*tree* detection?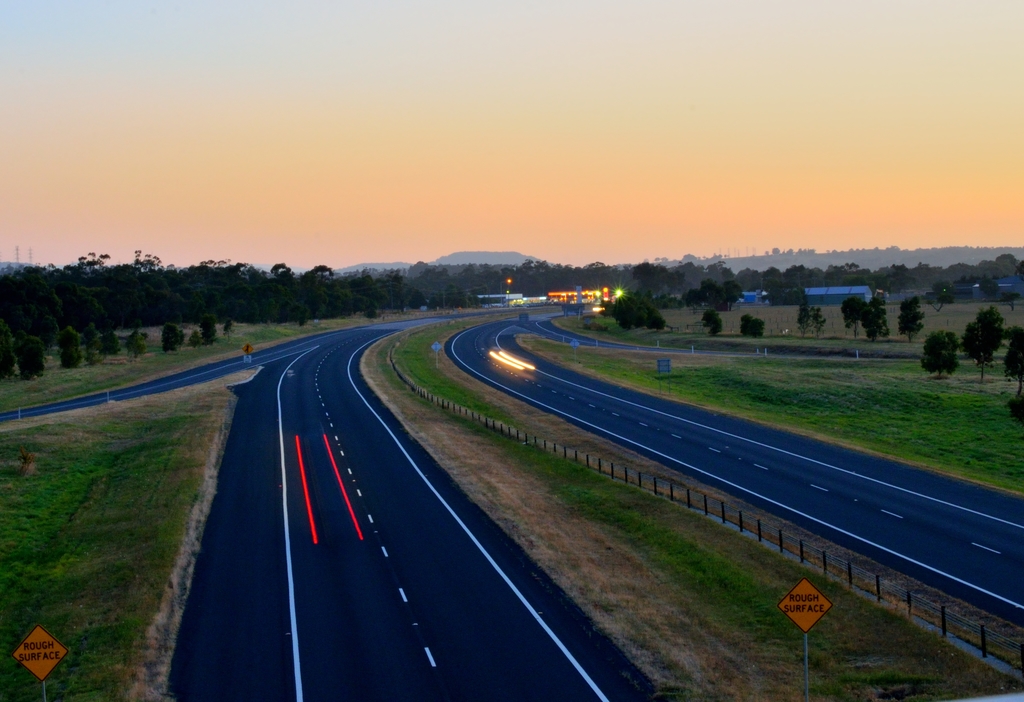
{"x1": 924, "y1": 330, "x2": 968, "y2": 379}
